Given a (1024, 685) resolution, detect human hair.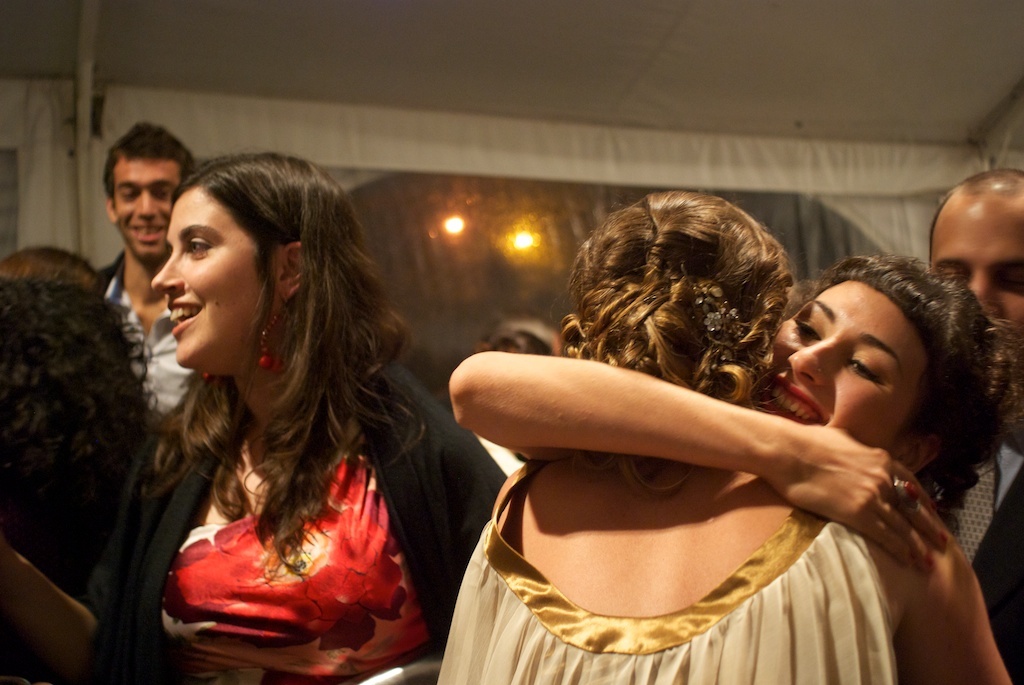
(89, 143, 438, 604).
